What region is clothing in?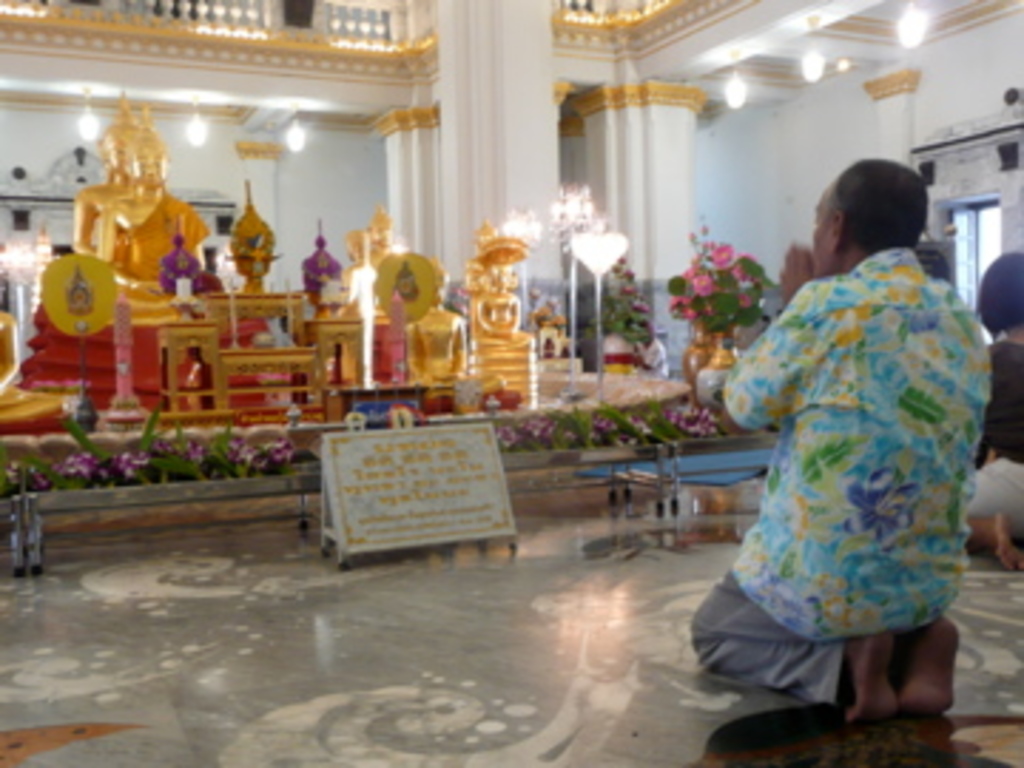
BBox(688, 168, 993, 725).
